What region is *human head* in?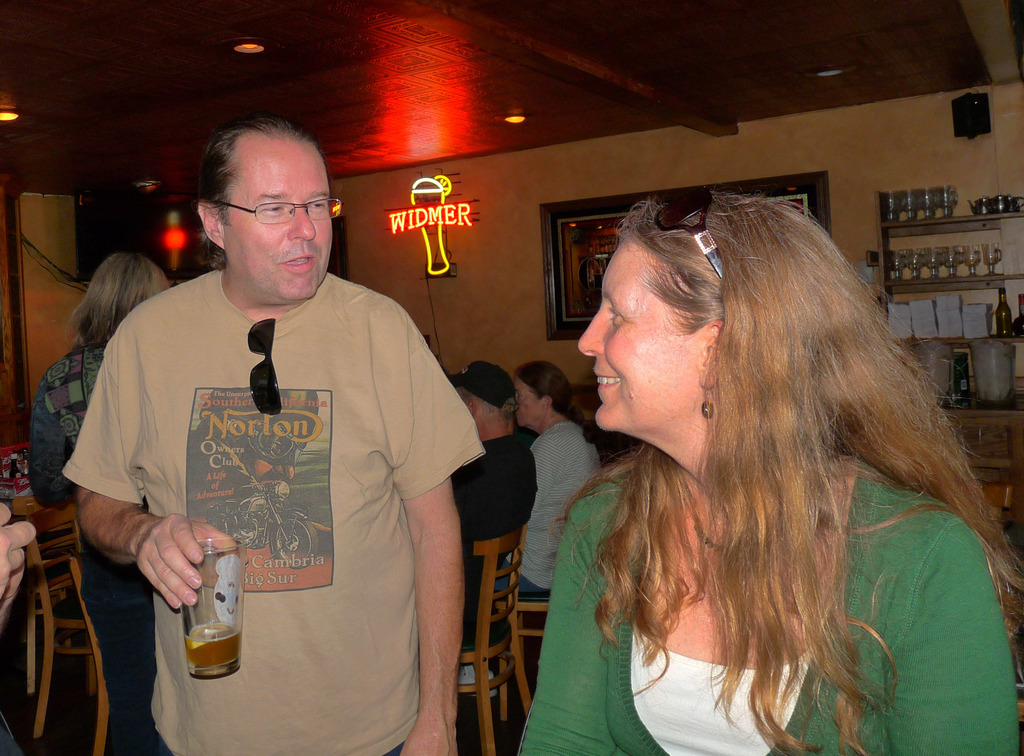
[left=445, top=356, right=509, bottom=427].
